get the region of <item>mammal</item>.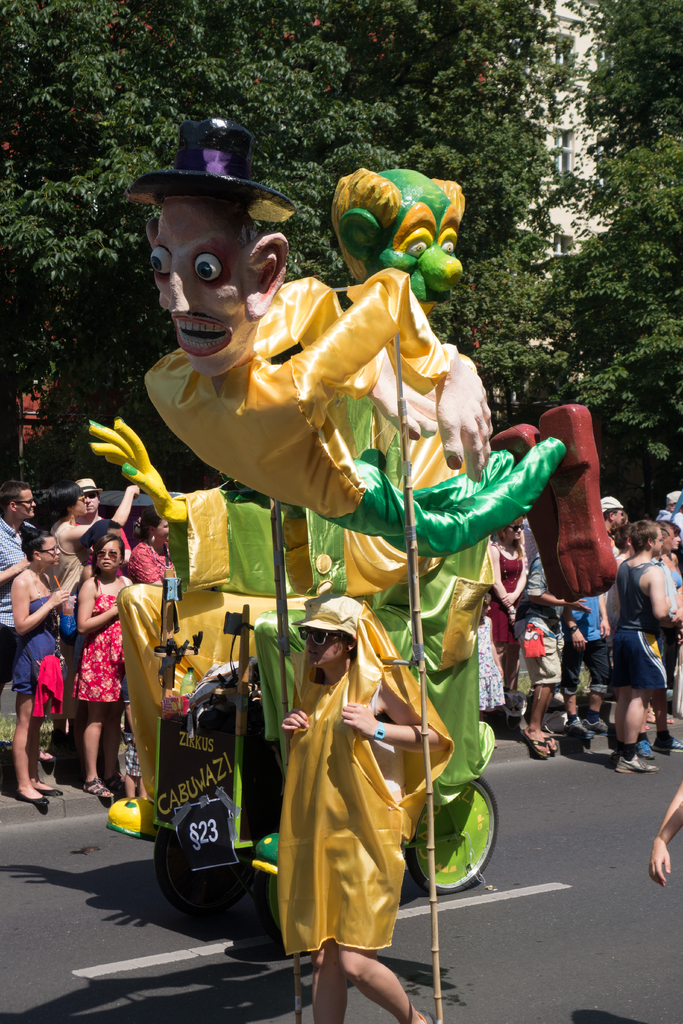
10:532:69:800.
